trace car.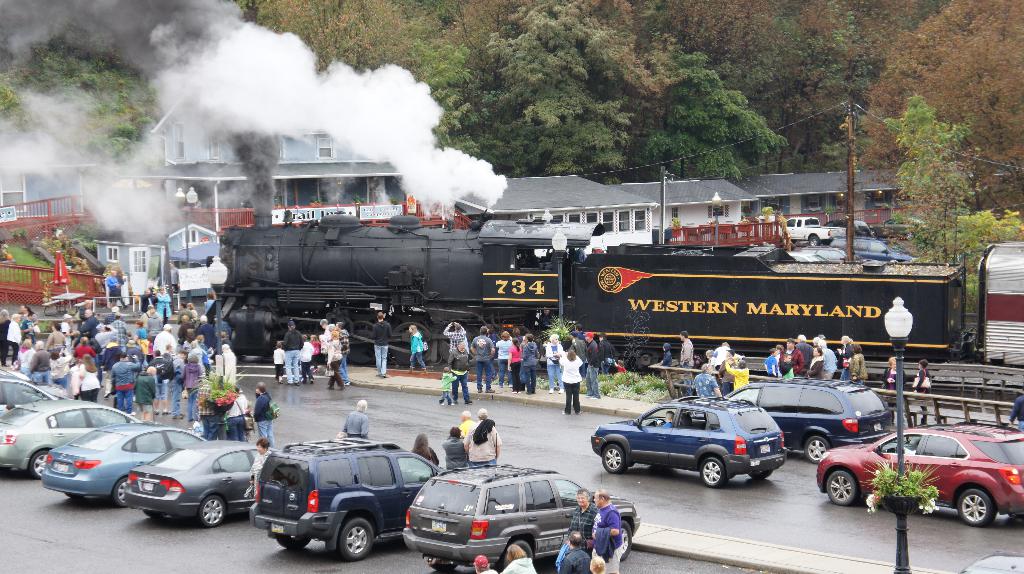
Traced to BBox(815, 419, 1023, 525).
